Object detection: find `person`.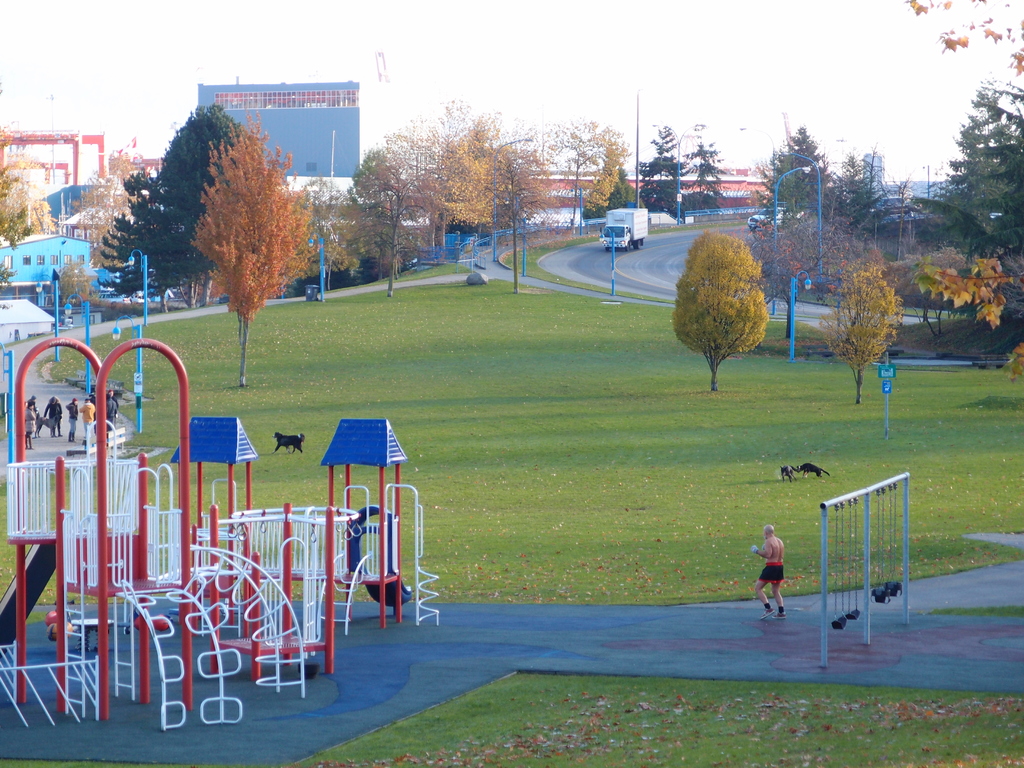
44,397,63,436.
